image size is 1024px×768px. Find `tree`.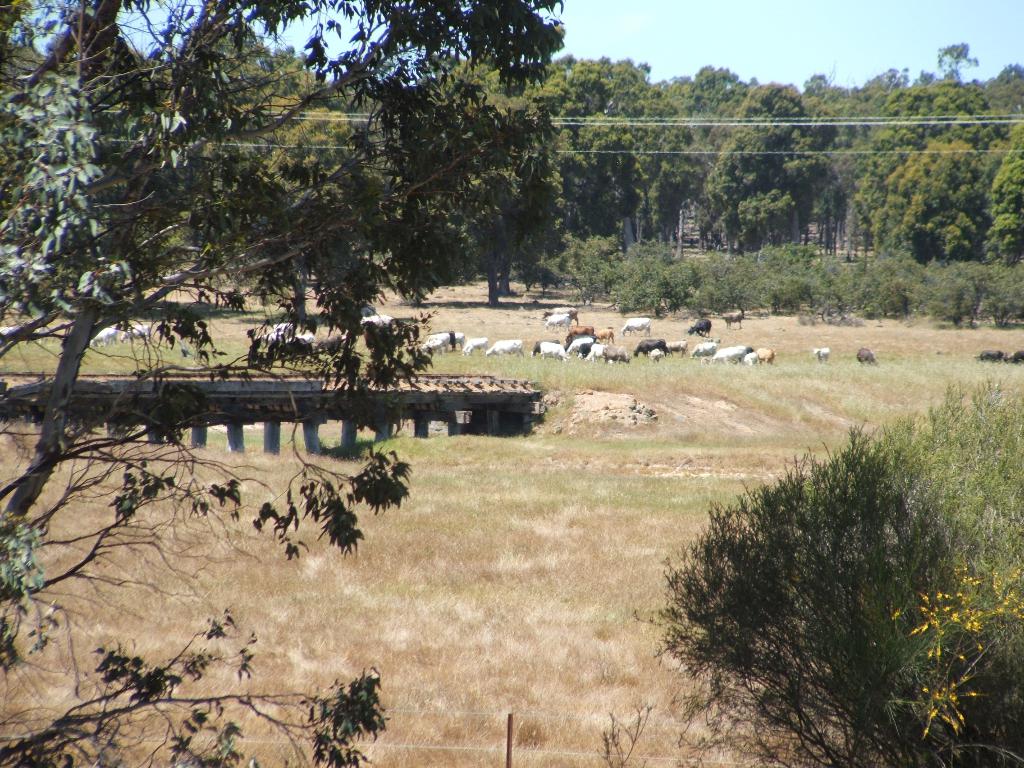
[538,45,685,252].
